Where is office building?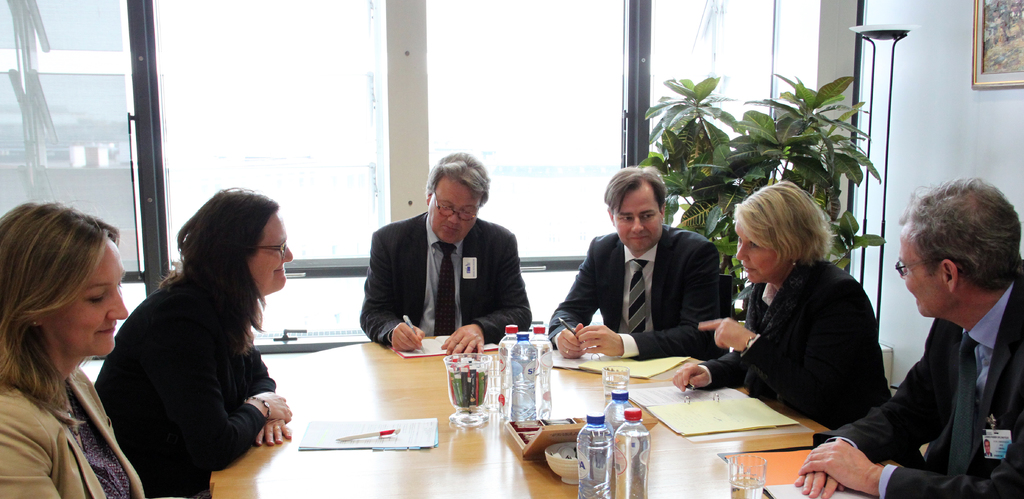
detection(0, 44, 1023, 498).
